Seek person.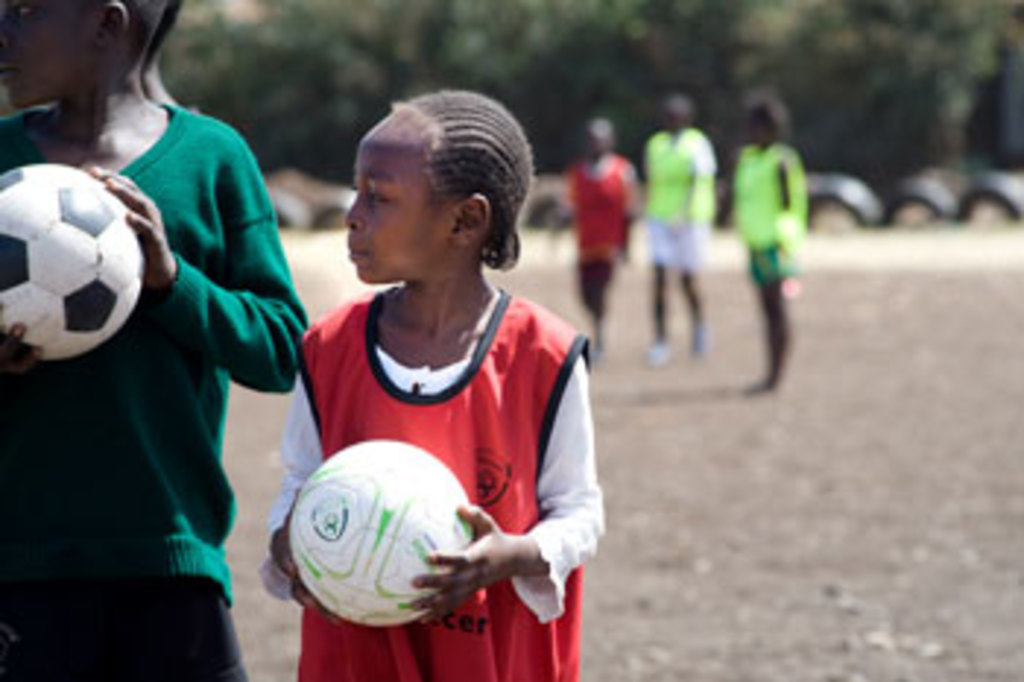
bbox=[635, 73, 720, 366].
